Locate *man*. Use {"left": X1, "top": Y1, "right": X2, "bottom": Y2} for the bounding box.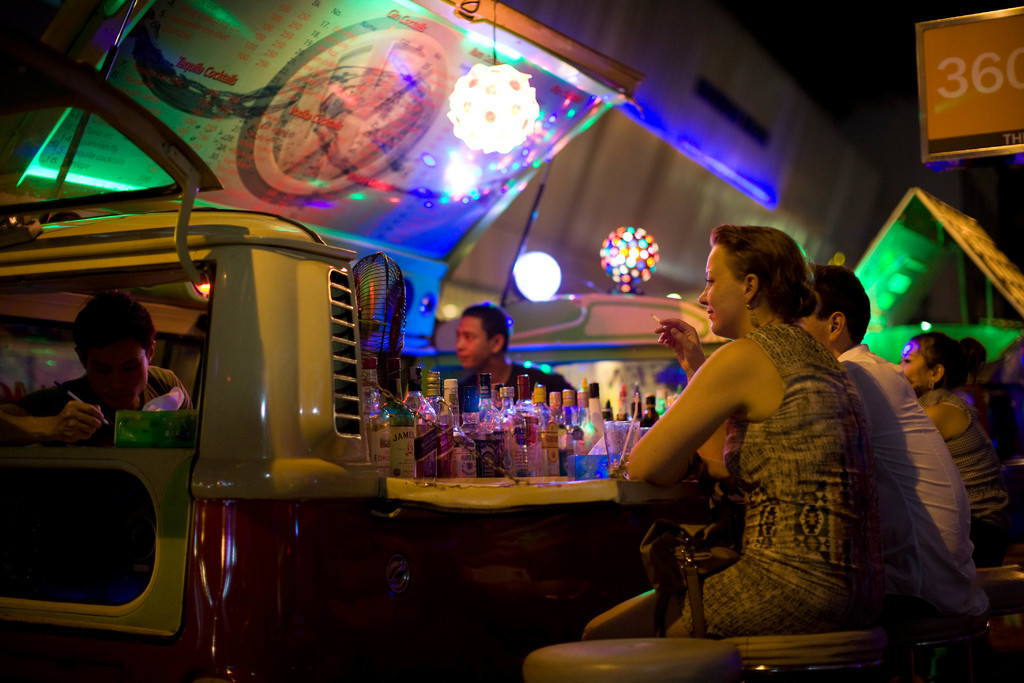
{"left": 1, "top": 292, "right": 193, "bottom": 445}.
